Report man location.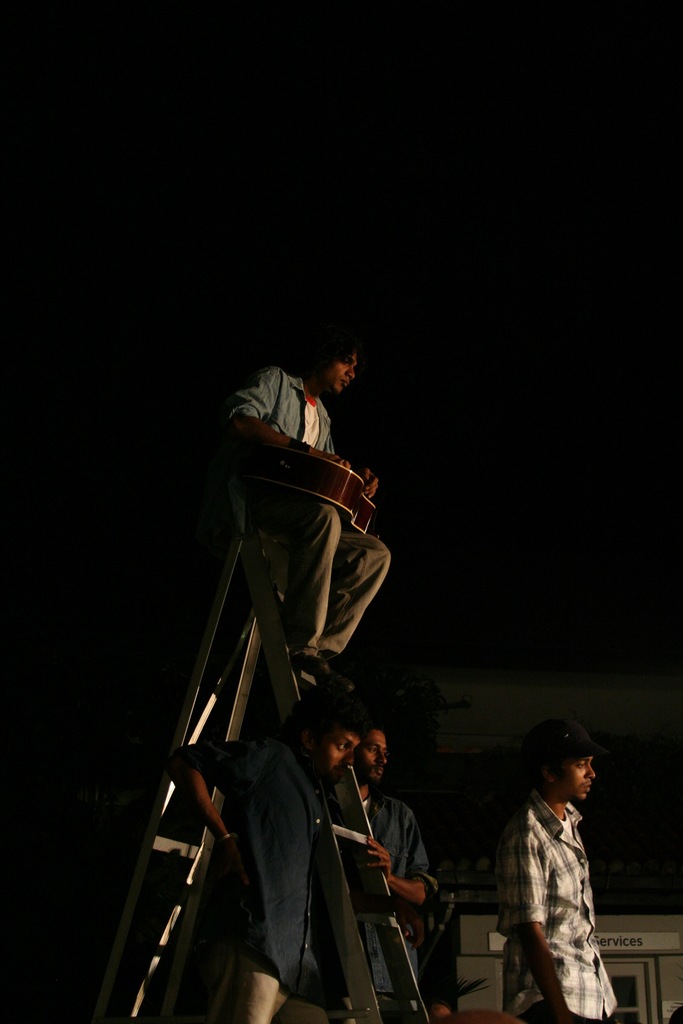
Report: rect(274, 728, 436, 1023).
